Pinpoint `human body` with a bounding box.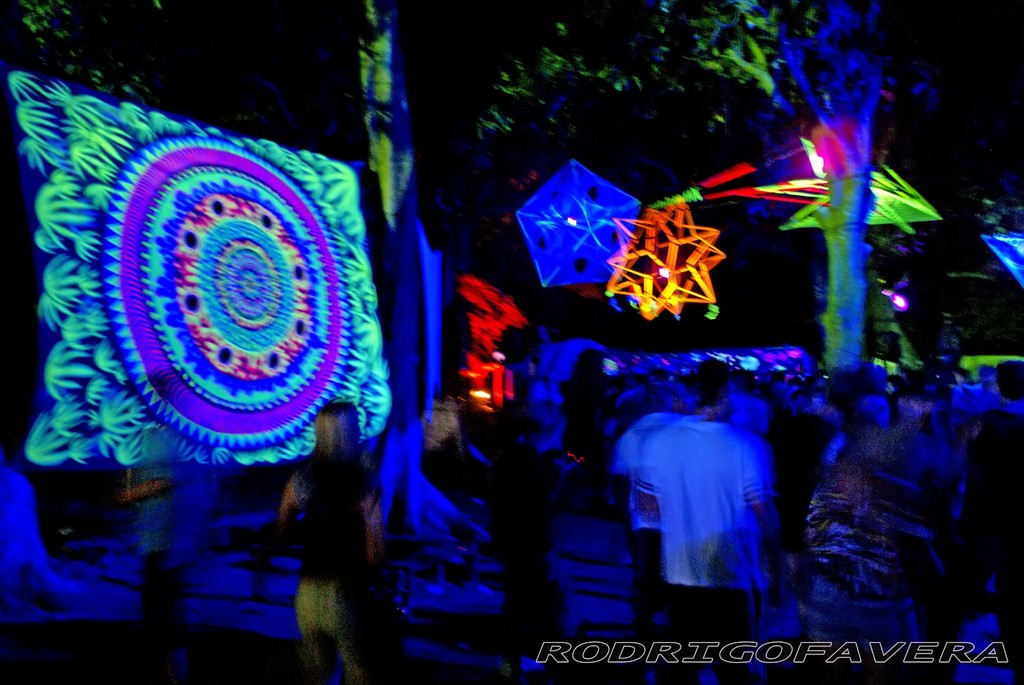
(x1=120, y1=426, x2=191, y2=684).
